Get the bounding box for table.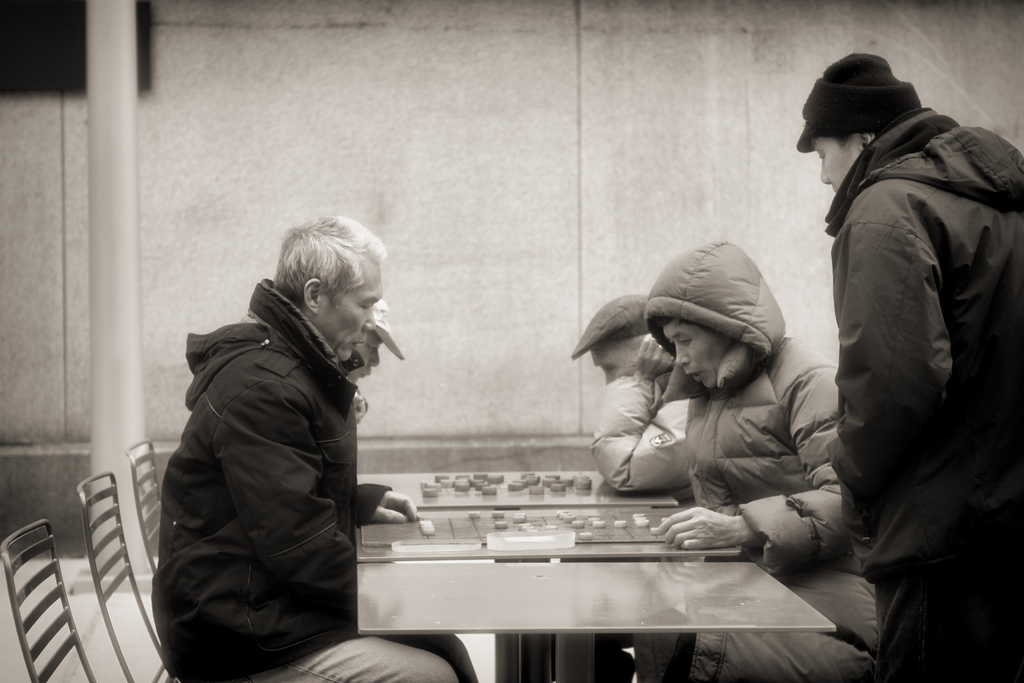
[x1=335, y1=451, x2=758, y2=682].
